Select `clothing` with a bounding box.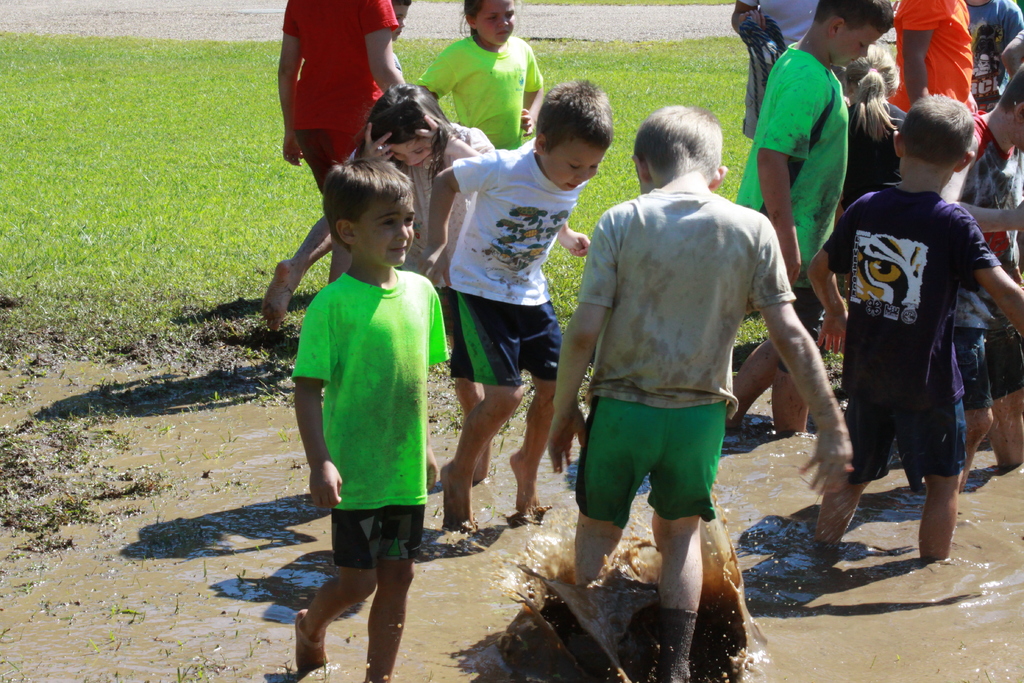
[442, 131, 558, 393].
